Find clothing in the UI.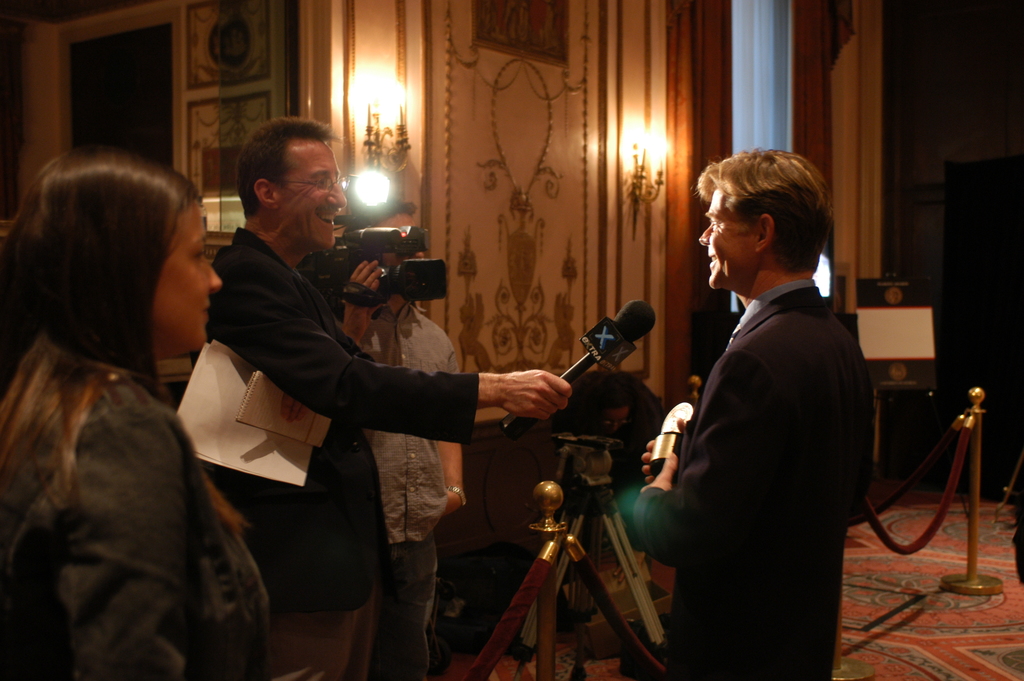
UI element at <region>335, 297, 461, 680</region>.
